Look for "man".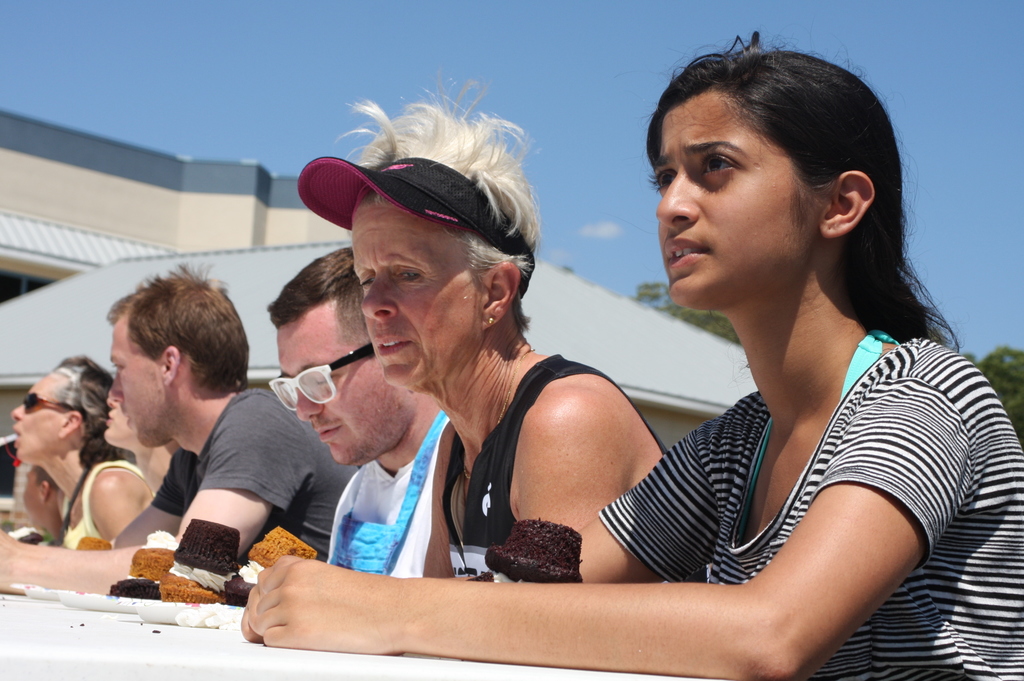
Found: {"x1": 265, "y1": 248, "x2": 451, "y2": 580}.
